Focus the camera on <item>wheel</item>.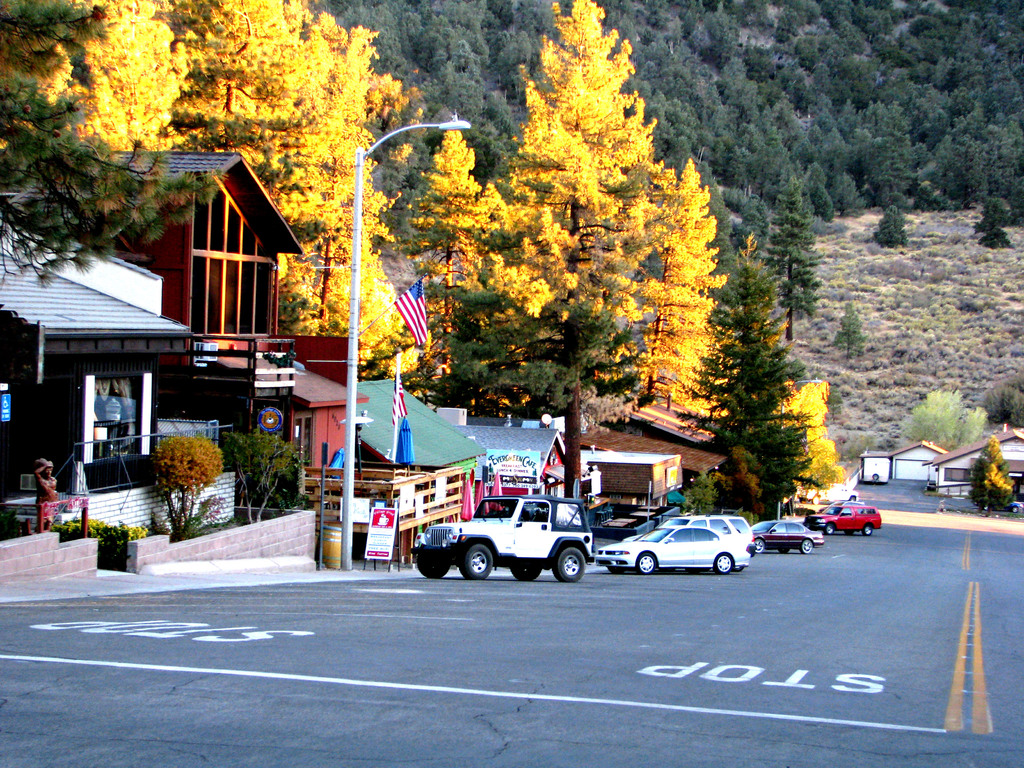
Focus region: BBox(801, 540, 813, 554).
